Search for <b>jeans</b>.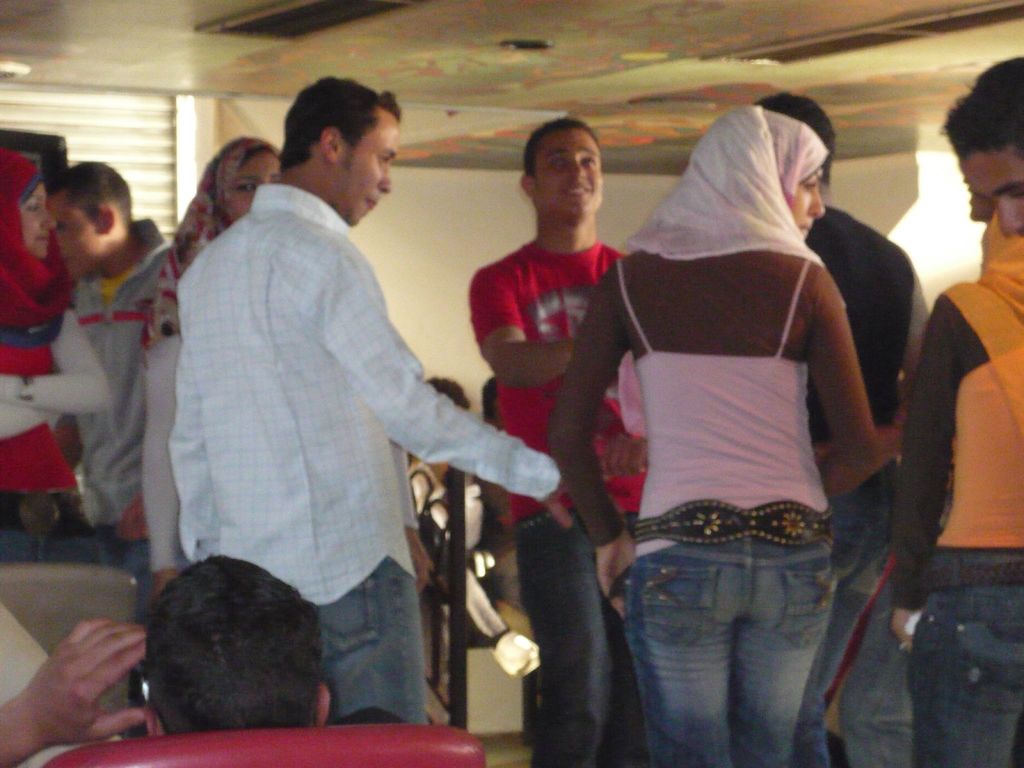
Found at 339,557,424,728.
